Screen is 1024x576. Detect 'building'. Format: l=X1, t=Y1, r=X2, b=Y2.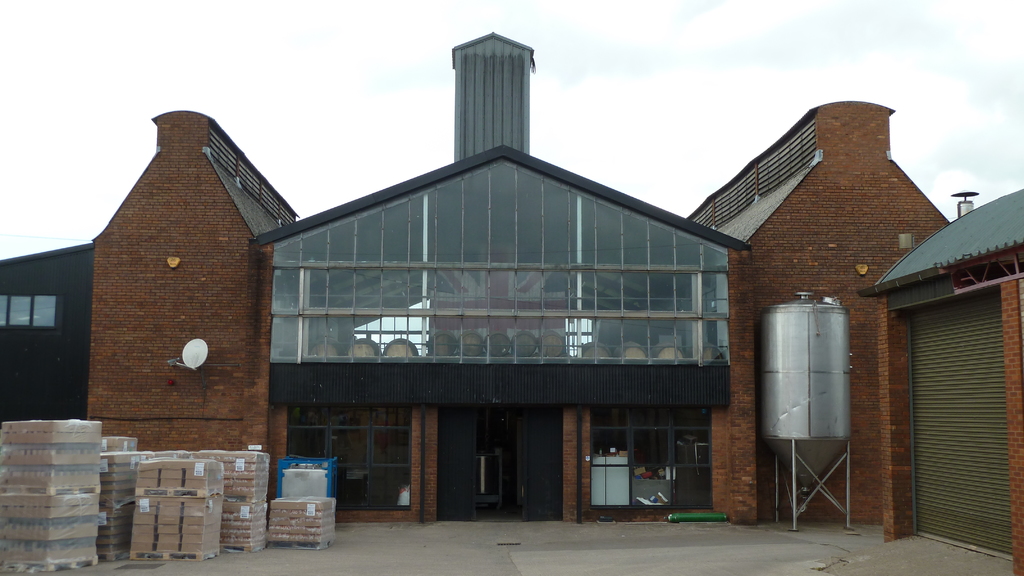
l=859, t=188, r=1023, b=575.
